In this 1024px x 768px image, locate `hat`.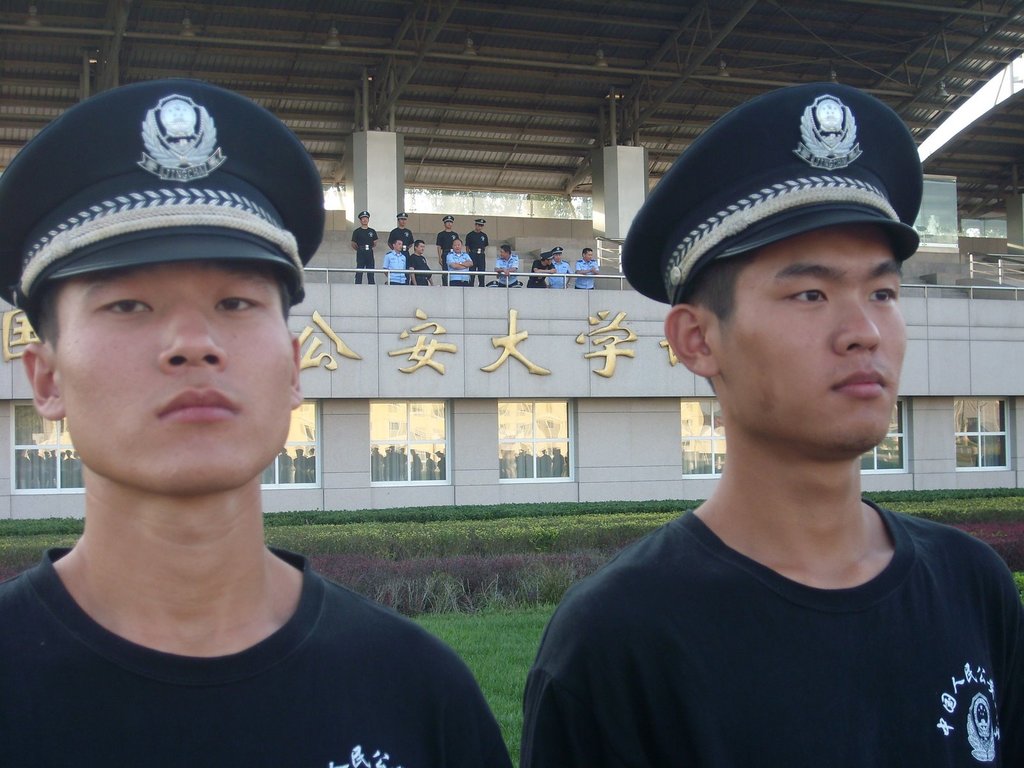
Bounding box: 476:220:485:228.
